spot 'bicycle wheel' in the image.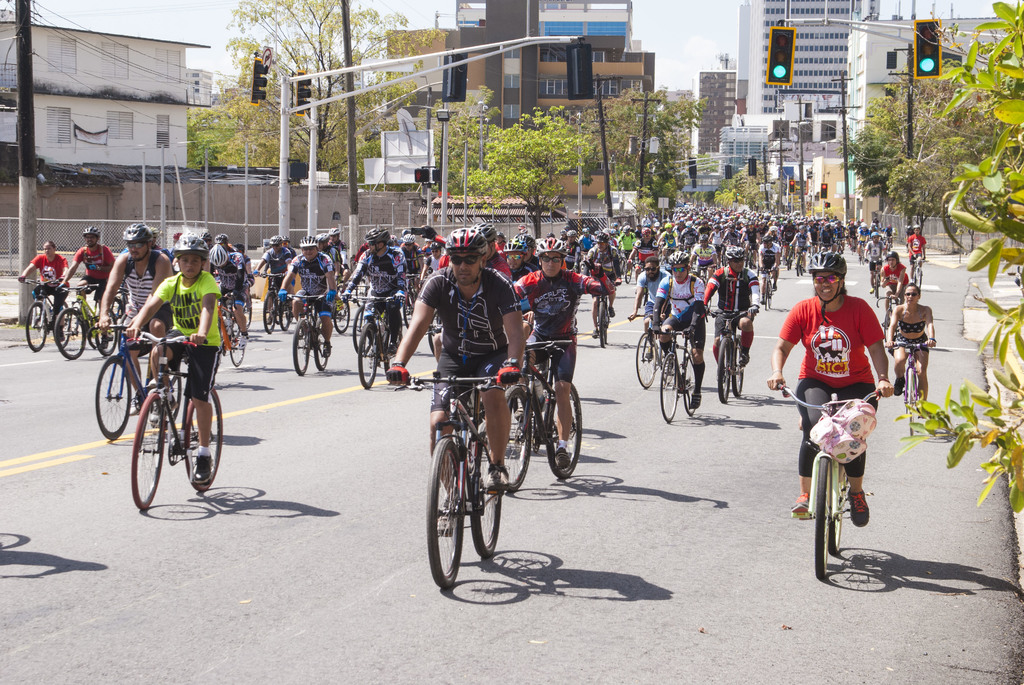
'bicycle wheel' found at [left=767, top=279, right=775, bottom=305].
